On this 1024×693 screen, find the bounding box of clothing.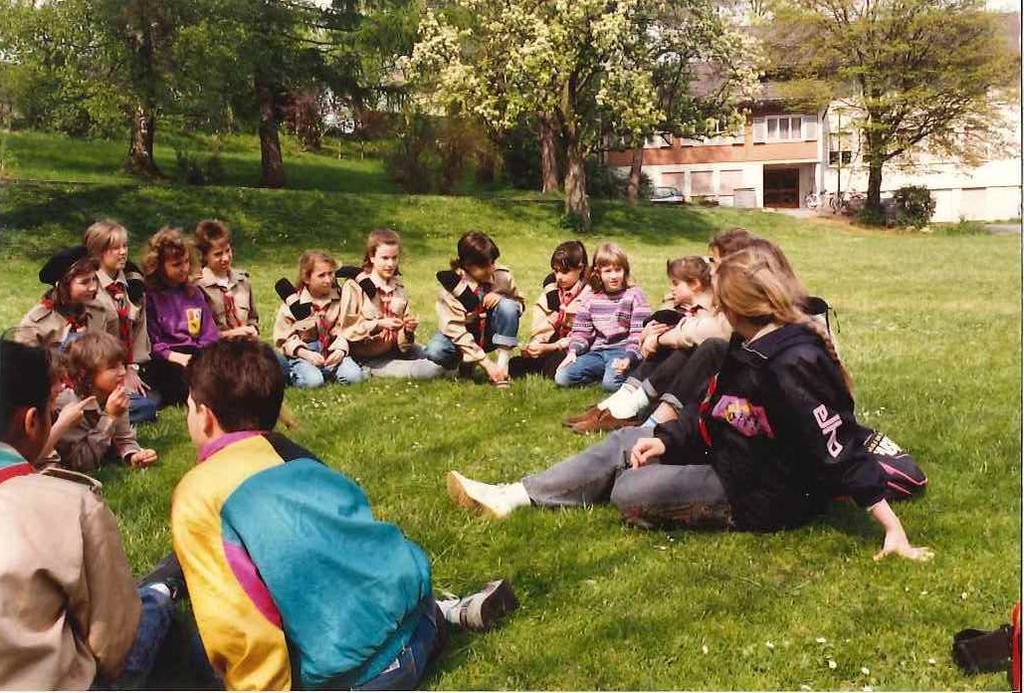
Bounding box: <box>571,277,652,409</box>.
